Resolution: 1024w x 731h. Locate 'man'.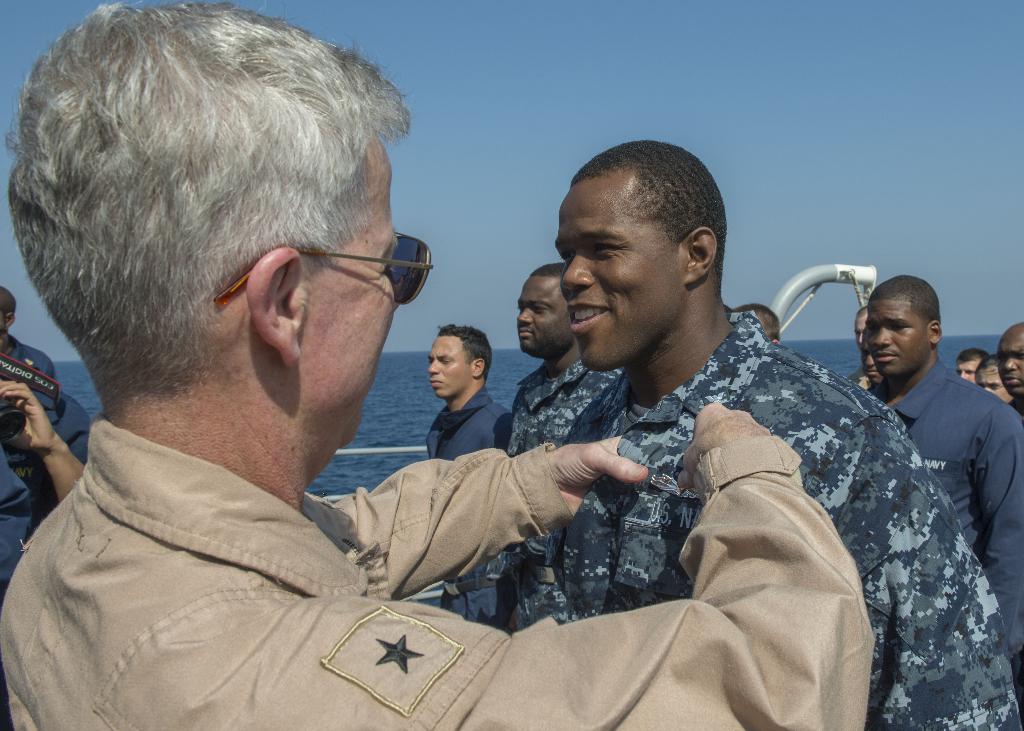
729/298/781/349.
